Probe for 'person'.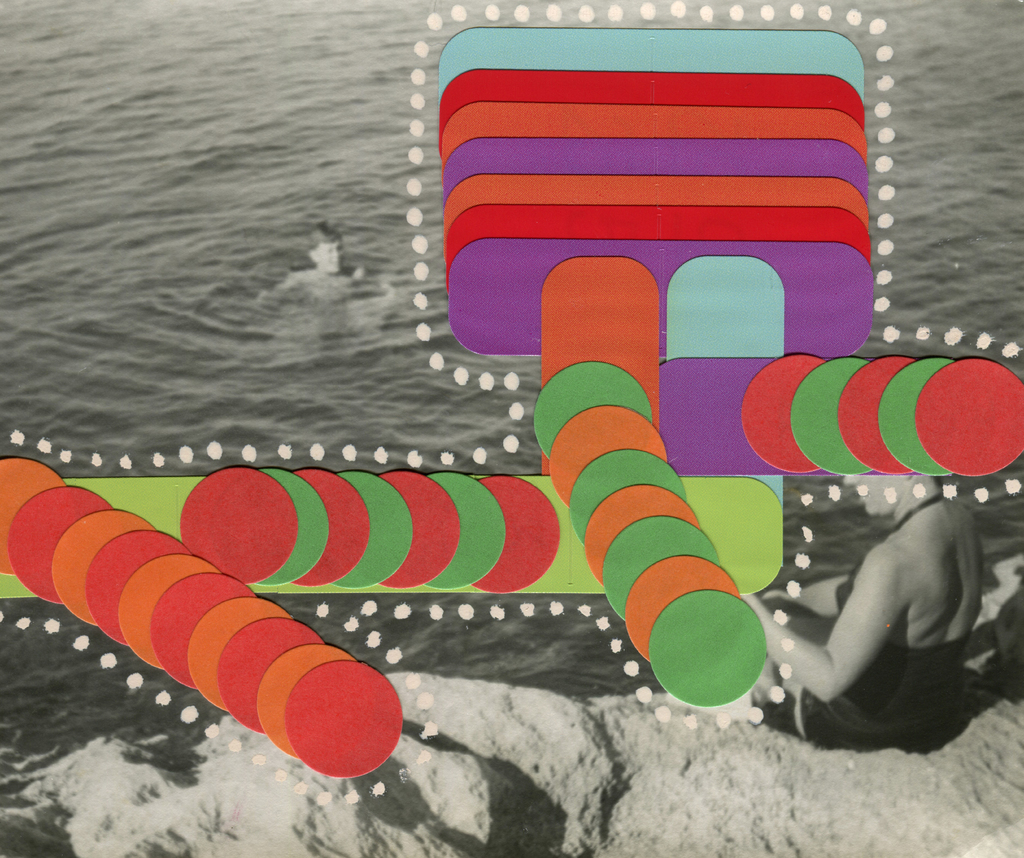
Probe result: [left=741, top=436, right=1019, bottom=761].
